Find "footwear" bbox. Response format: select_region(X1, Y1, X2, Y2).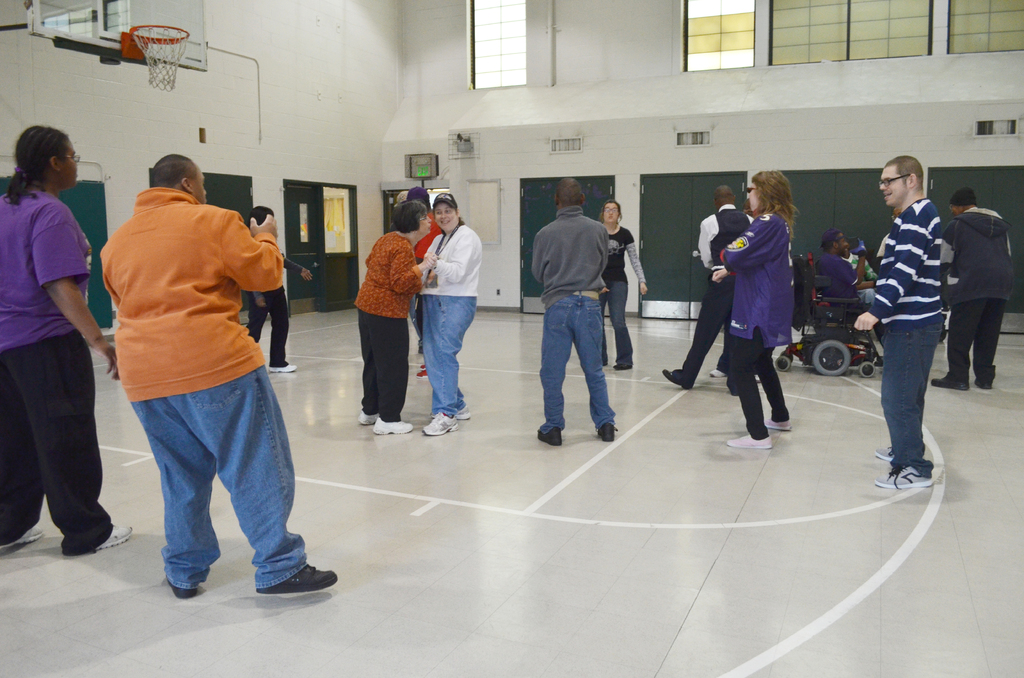
select_region(929, 374, 964, 394).
